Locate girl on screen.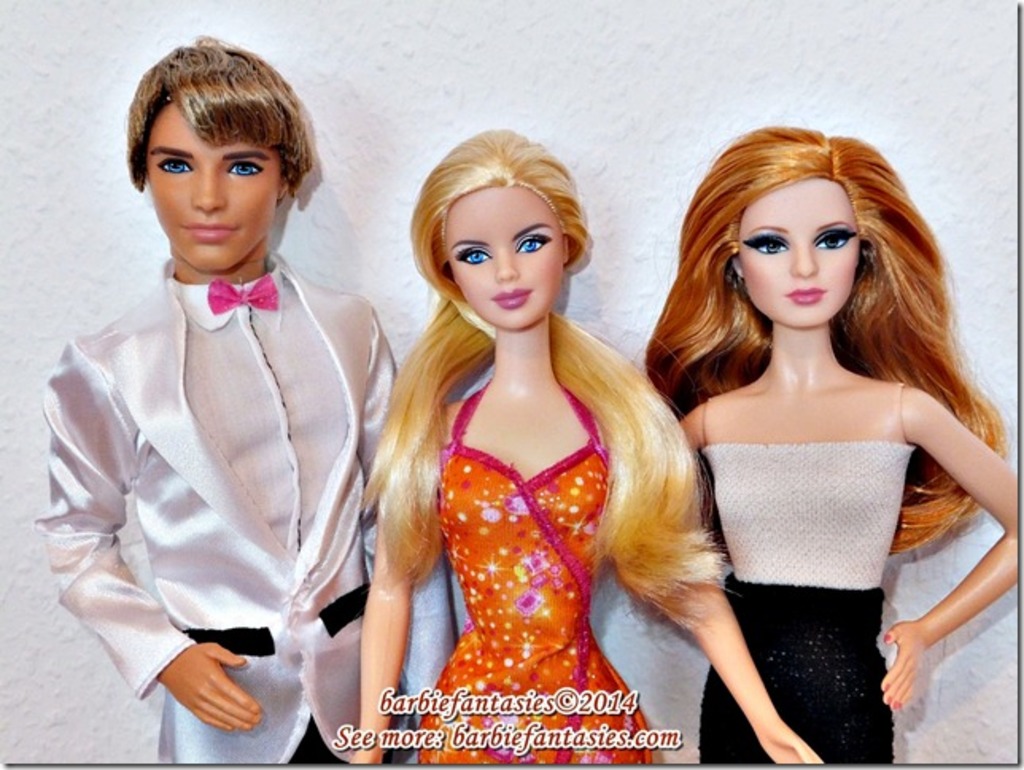
On screen at BBox(348, 127, 727, 764).
